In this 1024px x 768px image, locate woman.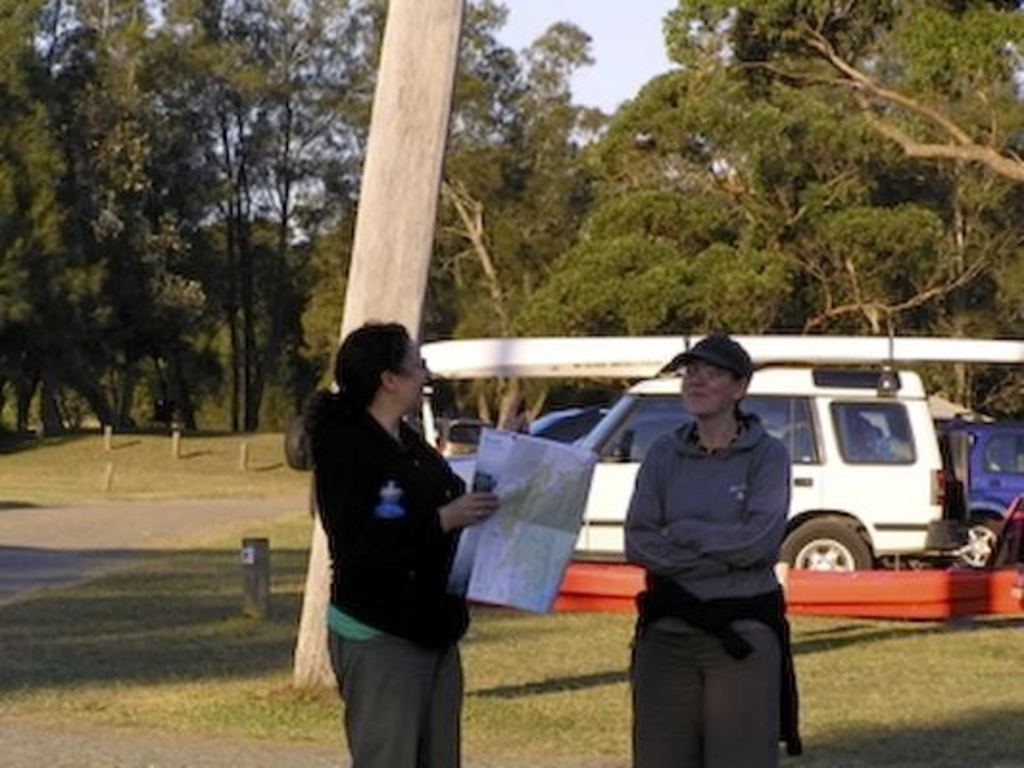
Bounding box: locate(302, 315, 503, 766).
